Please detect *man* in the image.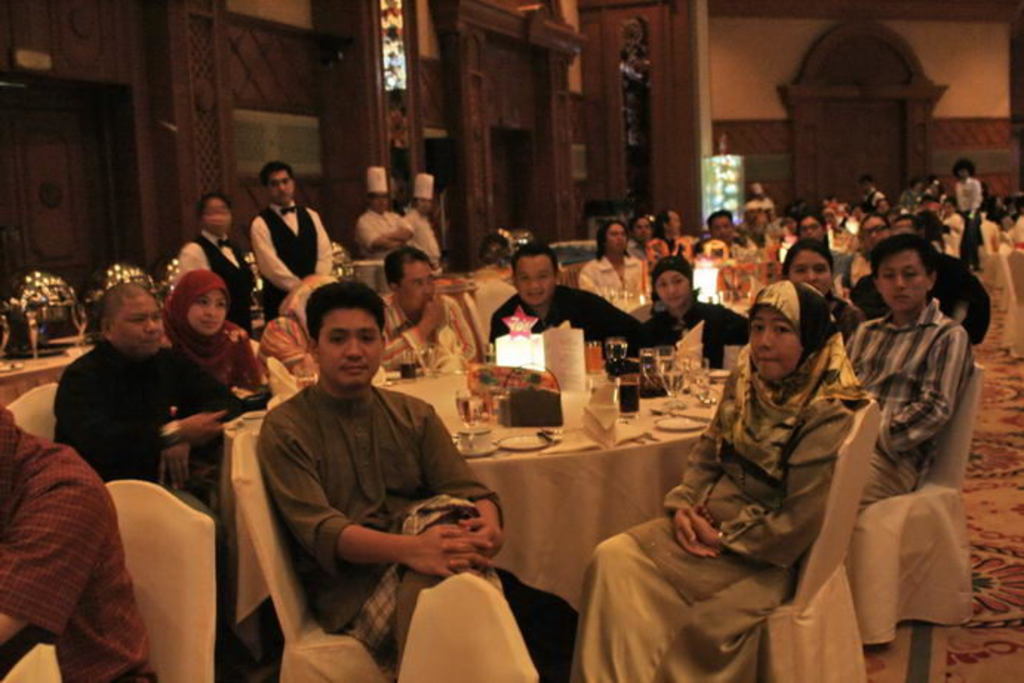
crop(351, 166, 413, 264).
